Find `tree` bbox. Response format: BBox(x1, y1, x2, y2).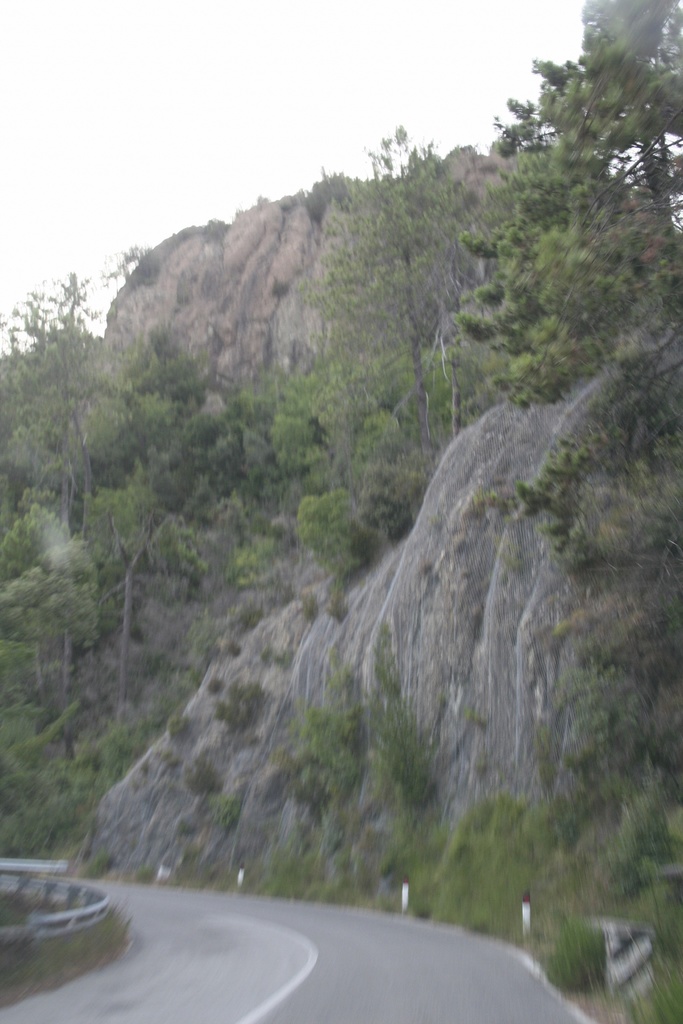
BBox(529, 454, 682, 827).
